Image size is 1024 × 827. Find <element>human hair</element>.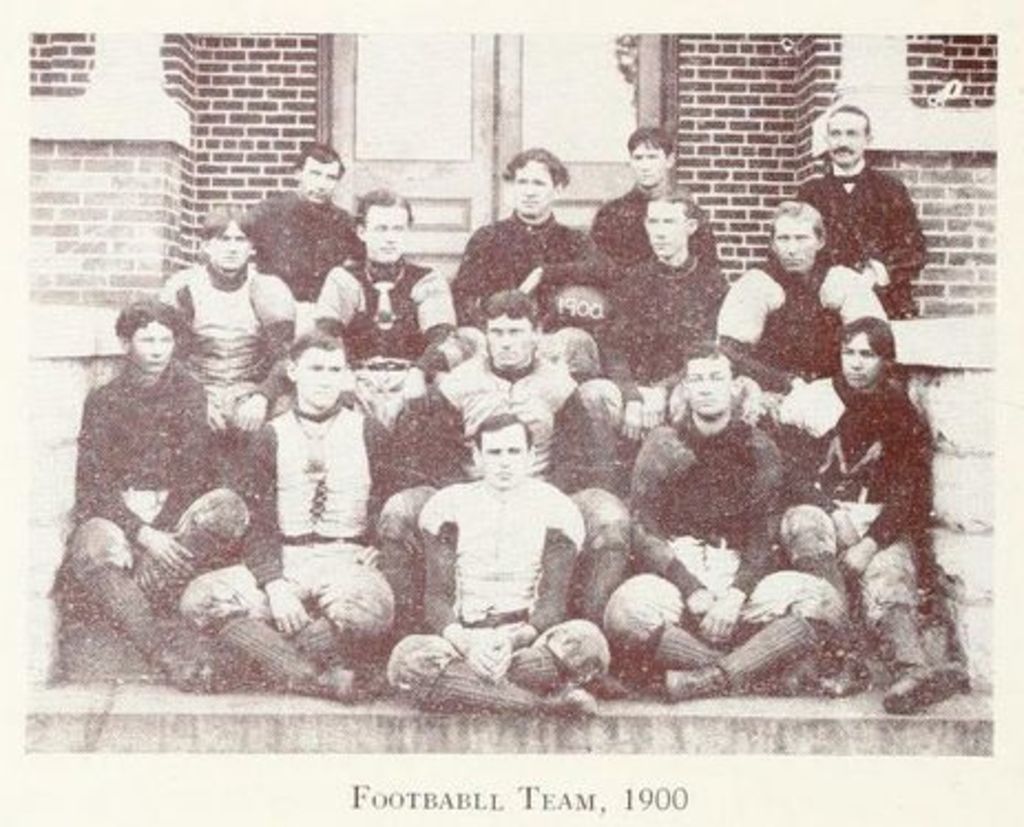
<region>283, 329, 347, 363</region>.
